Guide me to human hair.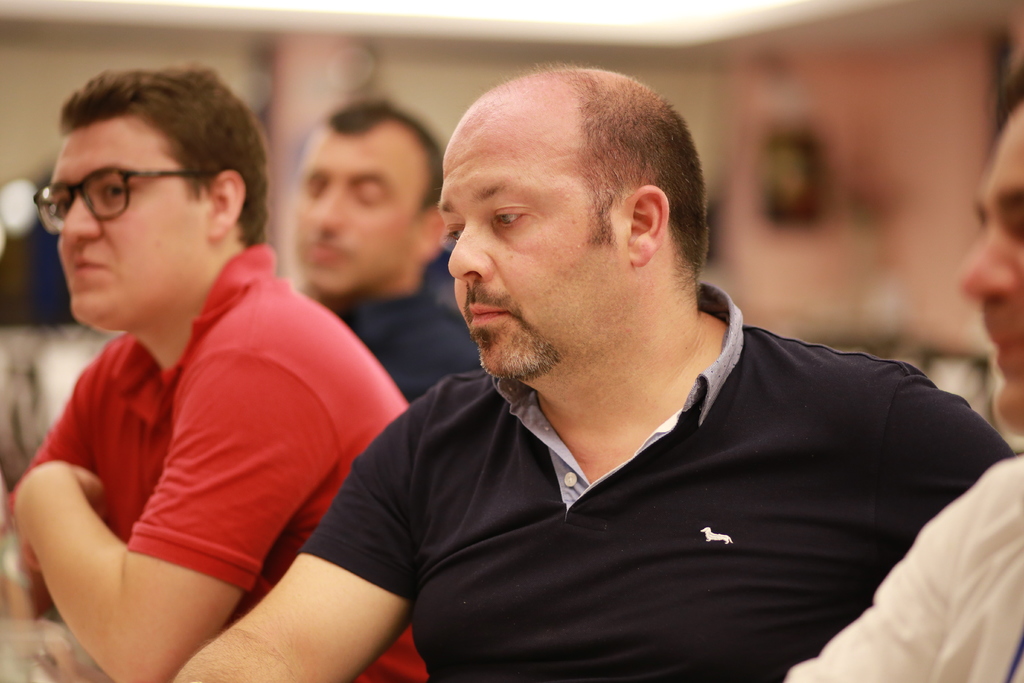
Guidance: <region>489, 60, 714, 309</region>.
